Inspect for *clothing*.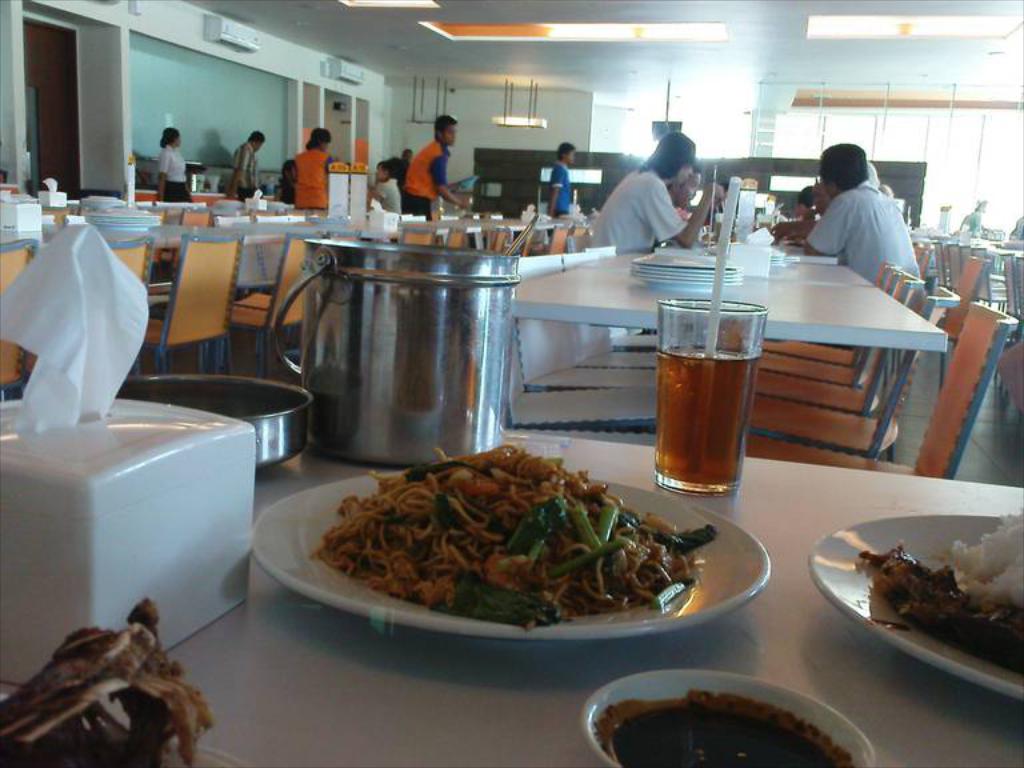
Inspection: 600, 149, 711, 248.
